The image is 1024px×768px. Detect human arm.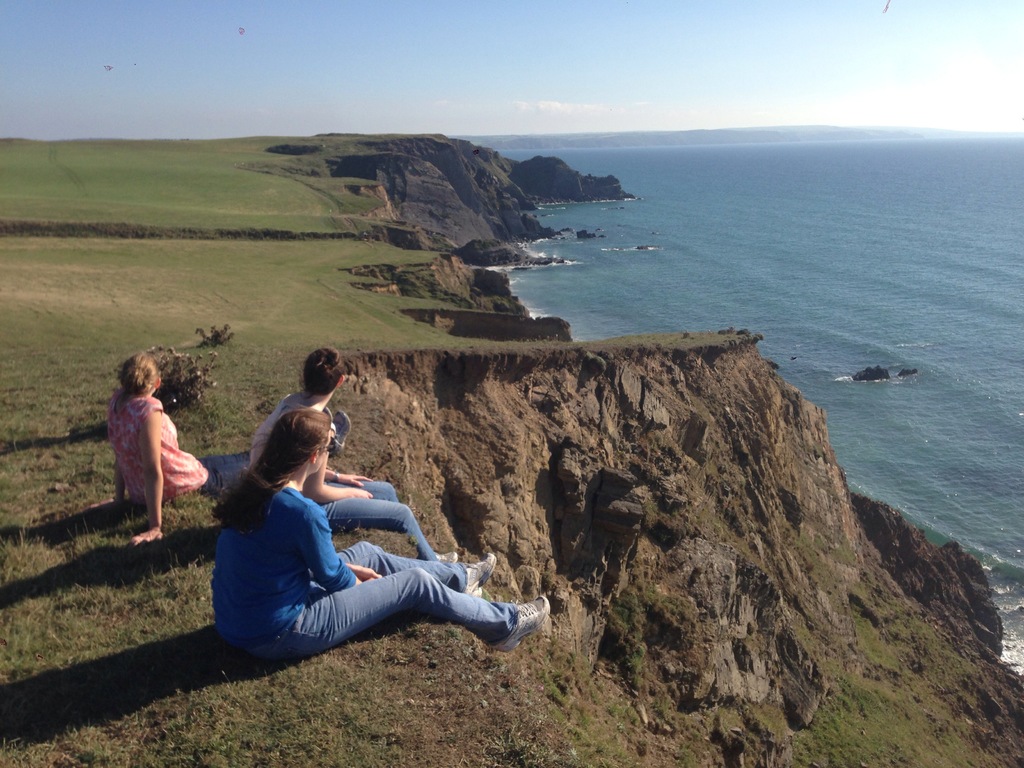
Detection: 320,437,376,499.
